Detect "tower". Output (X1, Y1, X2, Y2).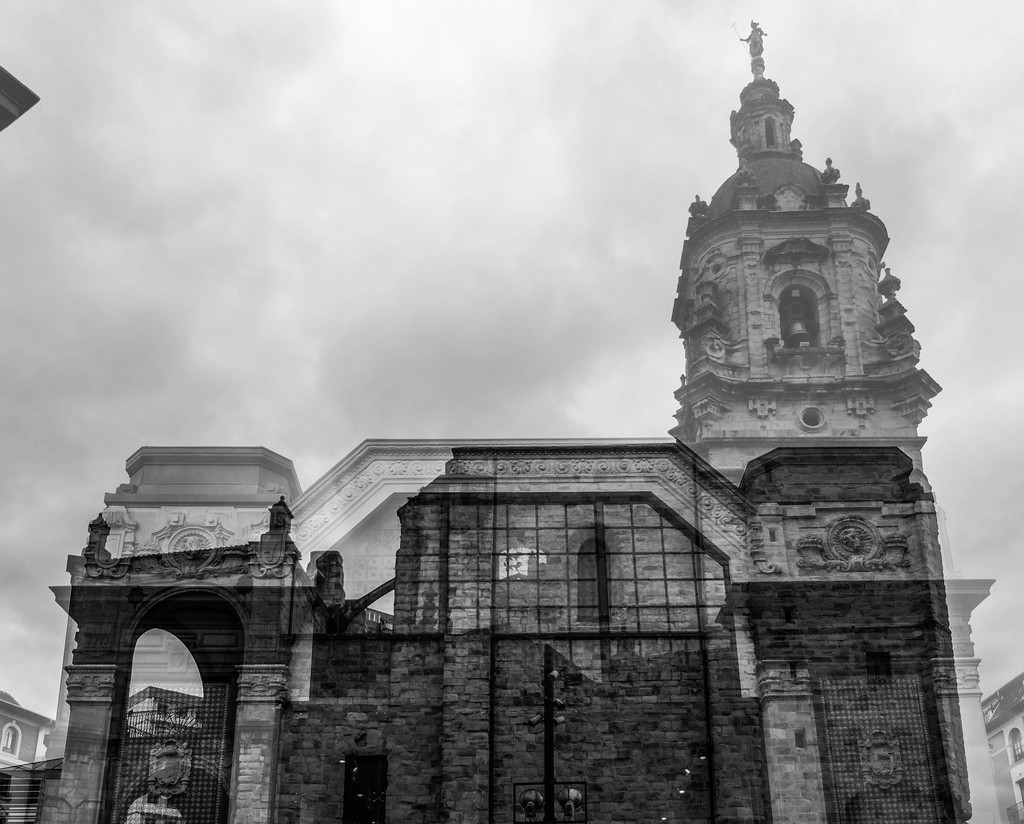
(200, 43, 950, 785).
